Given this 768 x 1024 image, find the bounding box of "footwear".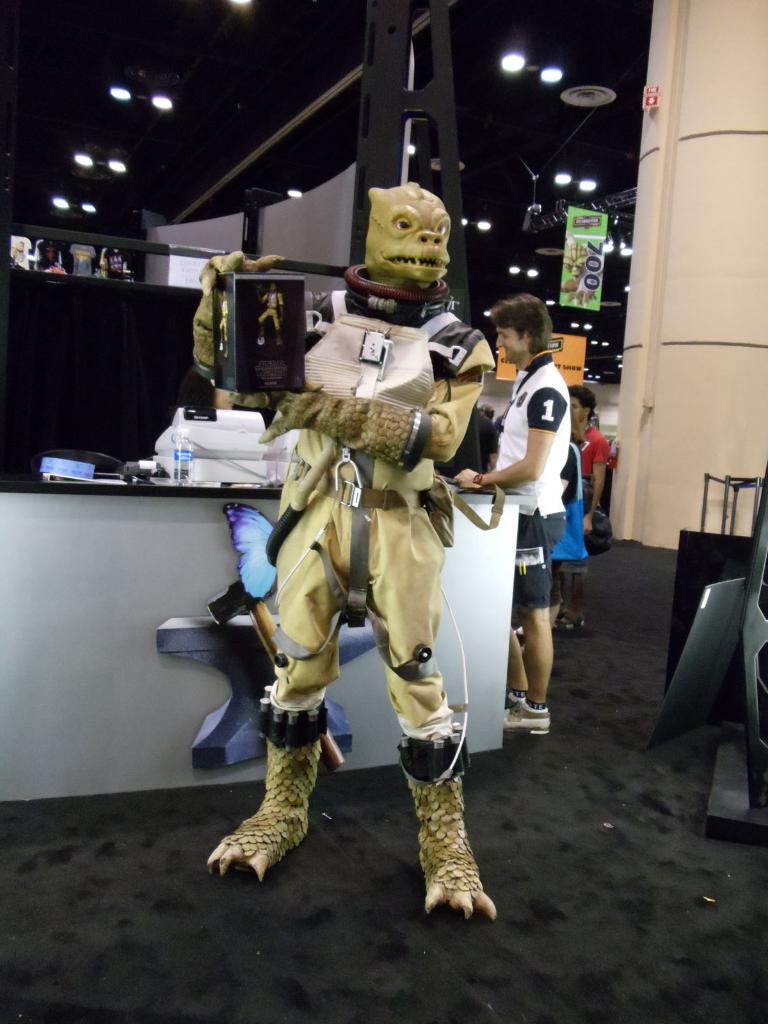
region(394, 719, 495, 947).
